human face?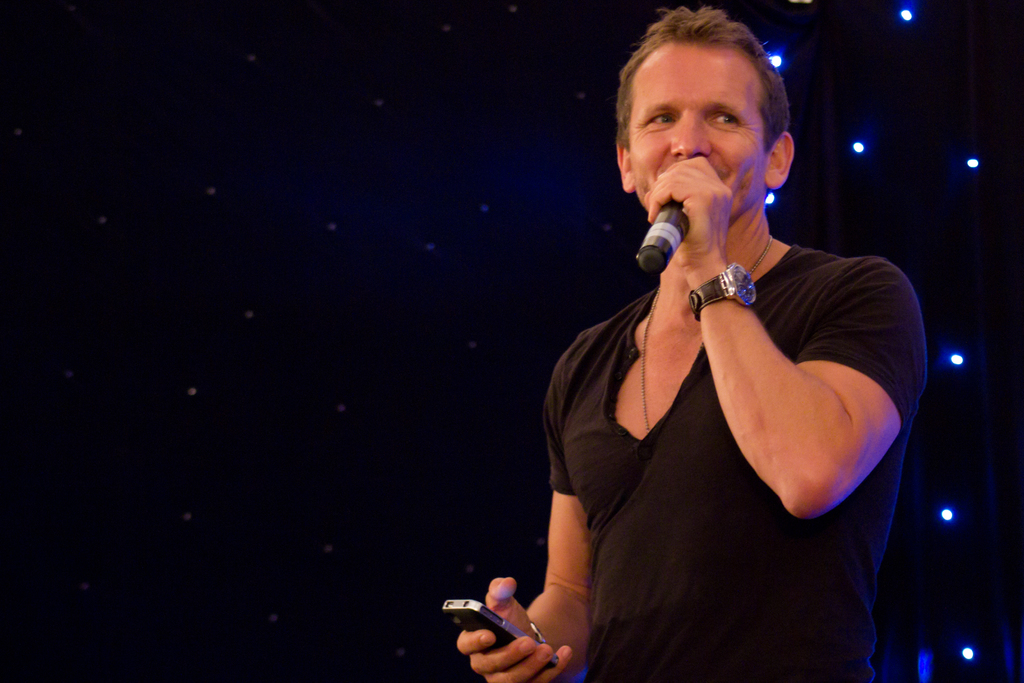
select_region(630, 41, 772, 222)
